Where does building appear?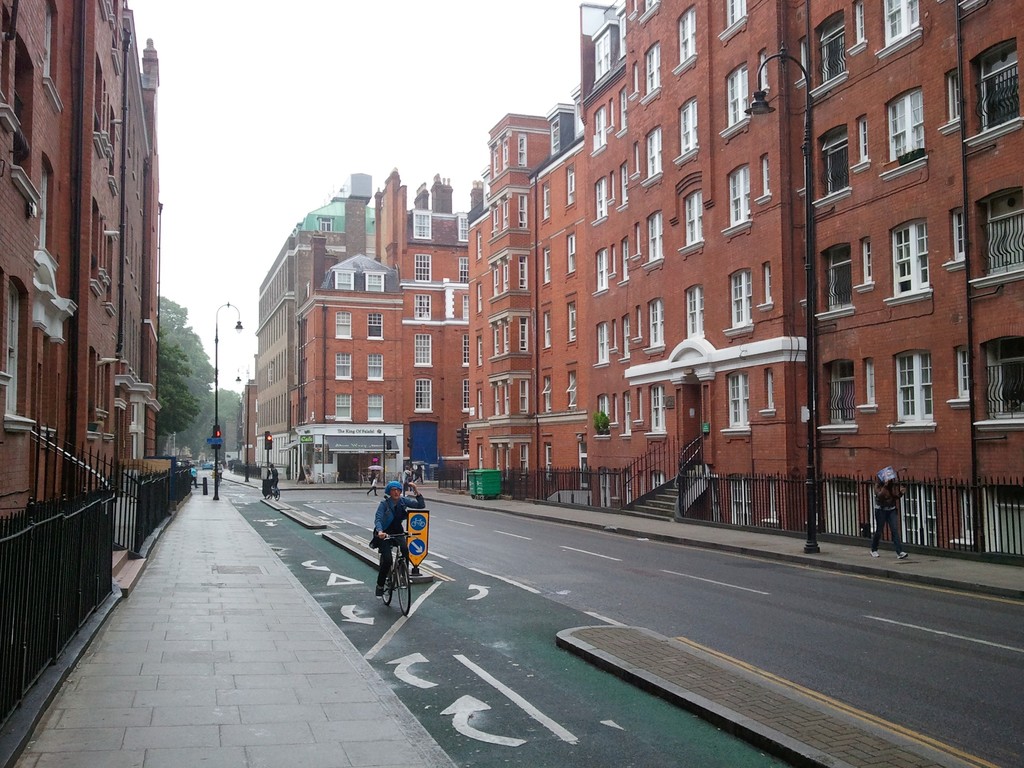
Appears at rect(463, 0, 1023, 532).
